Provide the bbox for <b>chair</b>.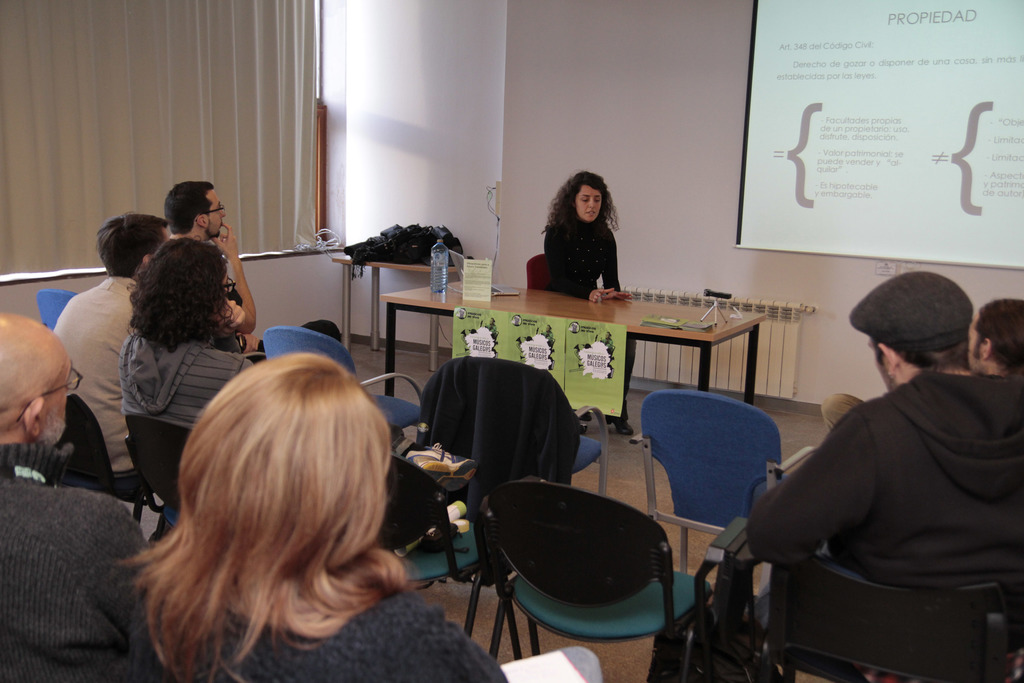
crop(30, 273, 79, 321).
